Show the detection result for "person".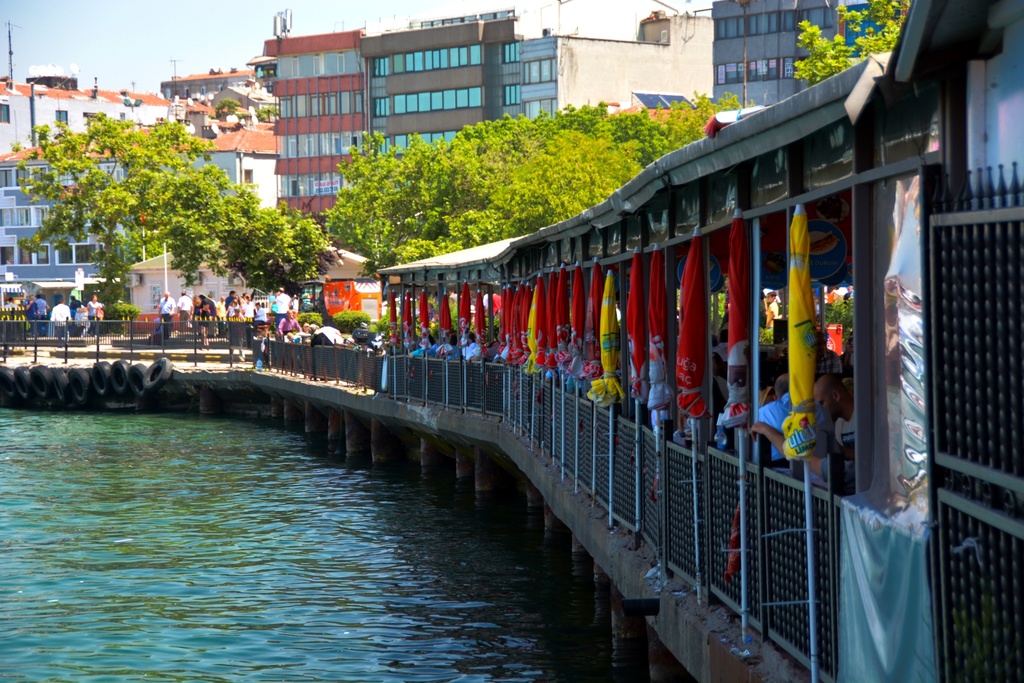
crop(30, 290, 48, 329).
